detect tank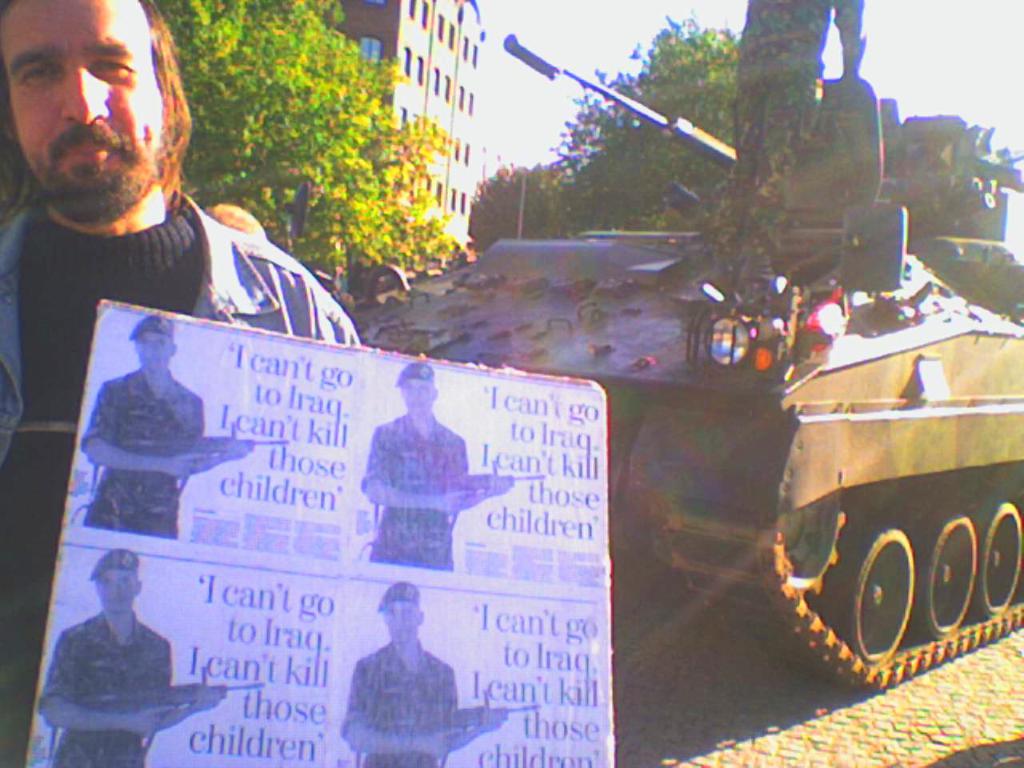
(x1=340, y1=26, x2=1023, y2=684)
